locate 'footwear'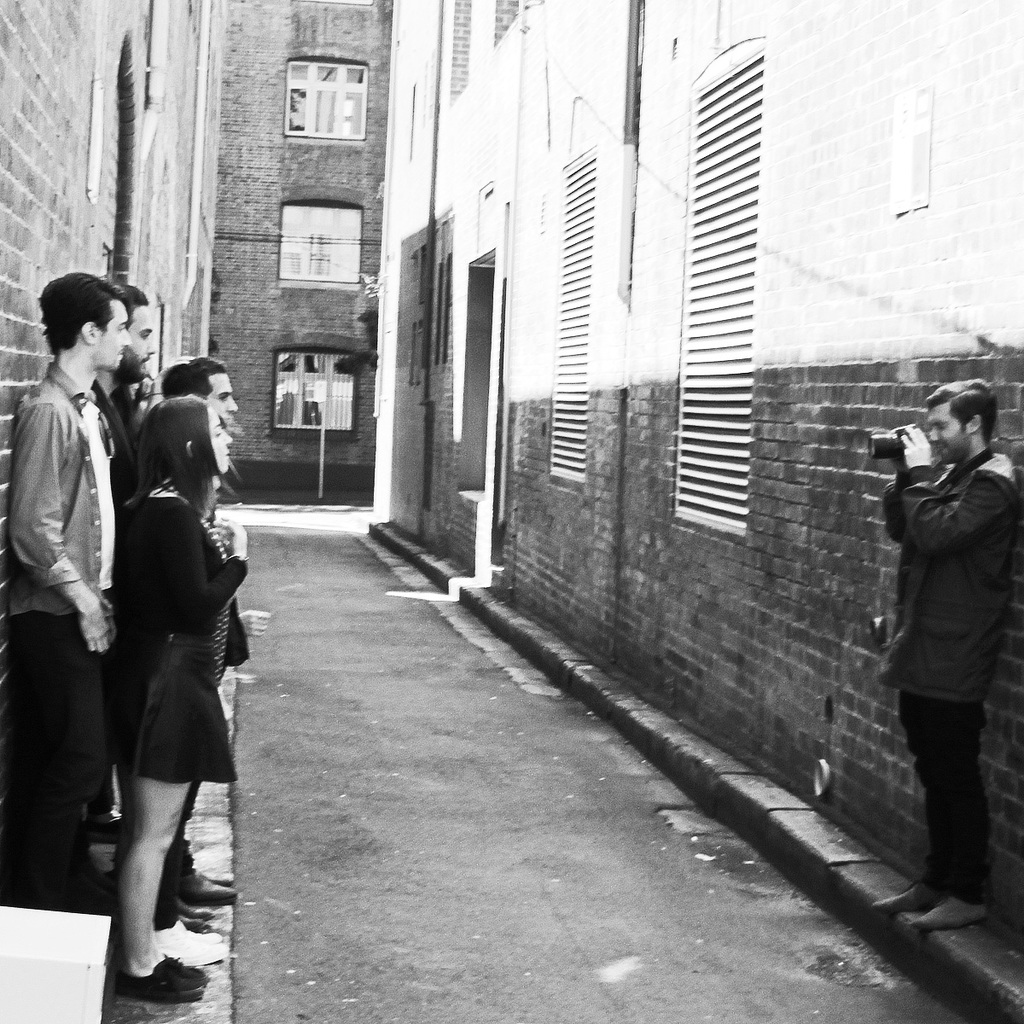
<bbox>84, 810, 124, 844</bbox>
